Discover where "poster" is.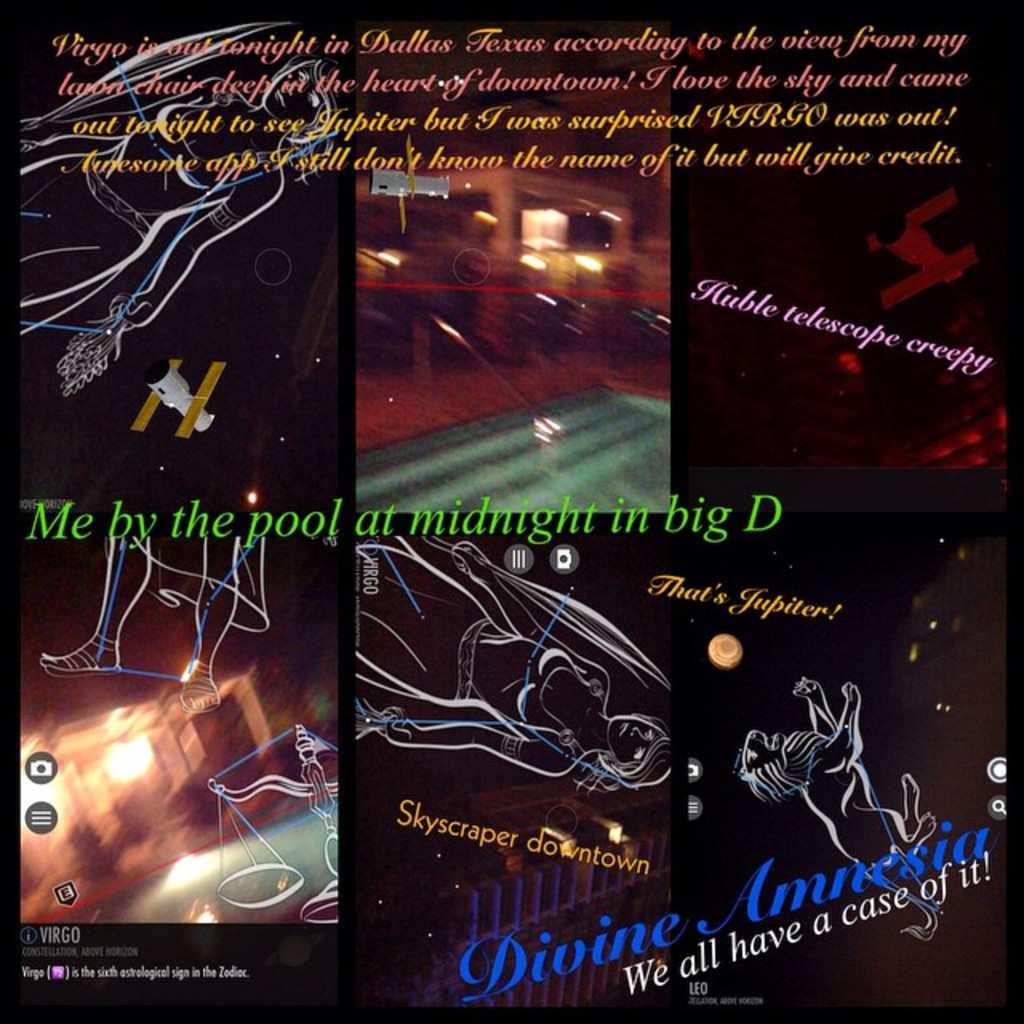
Discovered at x1=0 y1=0 x2=1022 y2=1022.
